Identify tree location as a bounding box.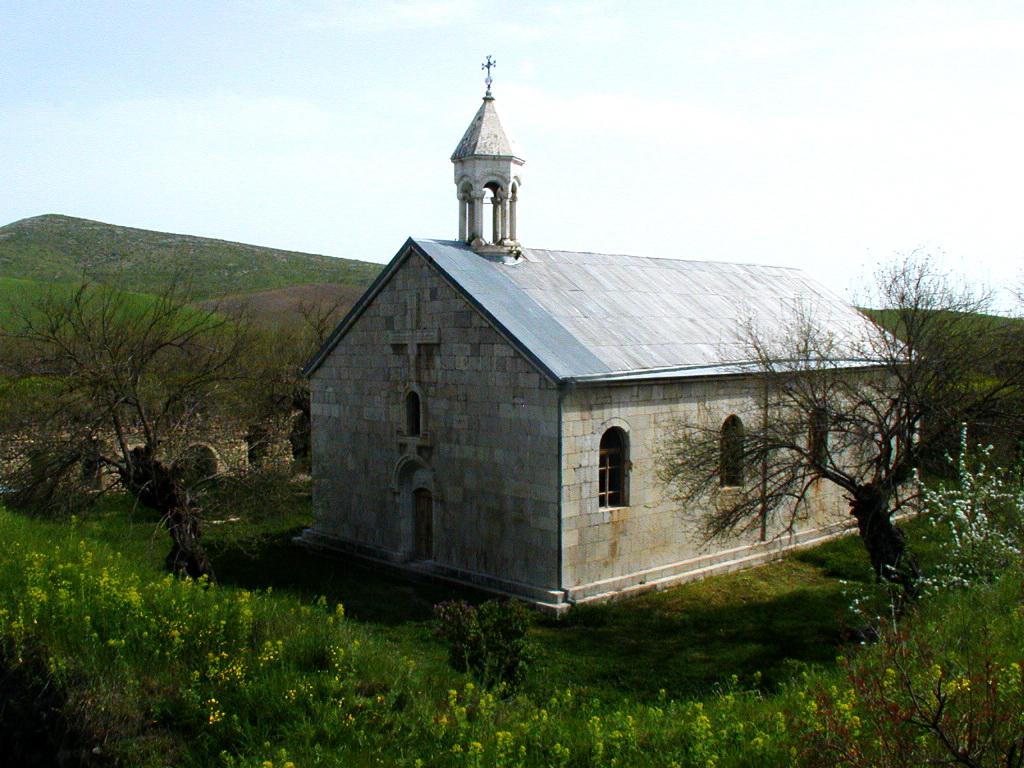
[651,244,1023,608].
